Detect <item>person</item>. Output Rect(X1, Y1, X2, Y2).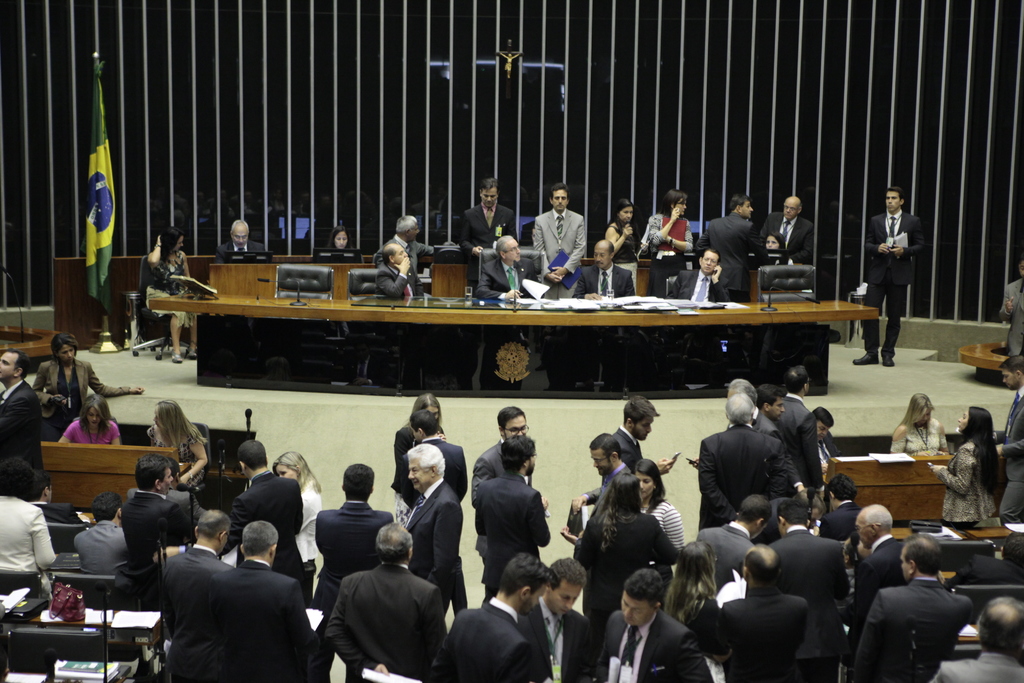
Rect(996, 259, 1023, 355).
